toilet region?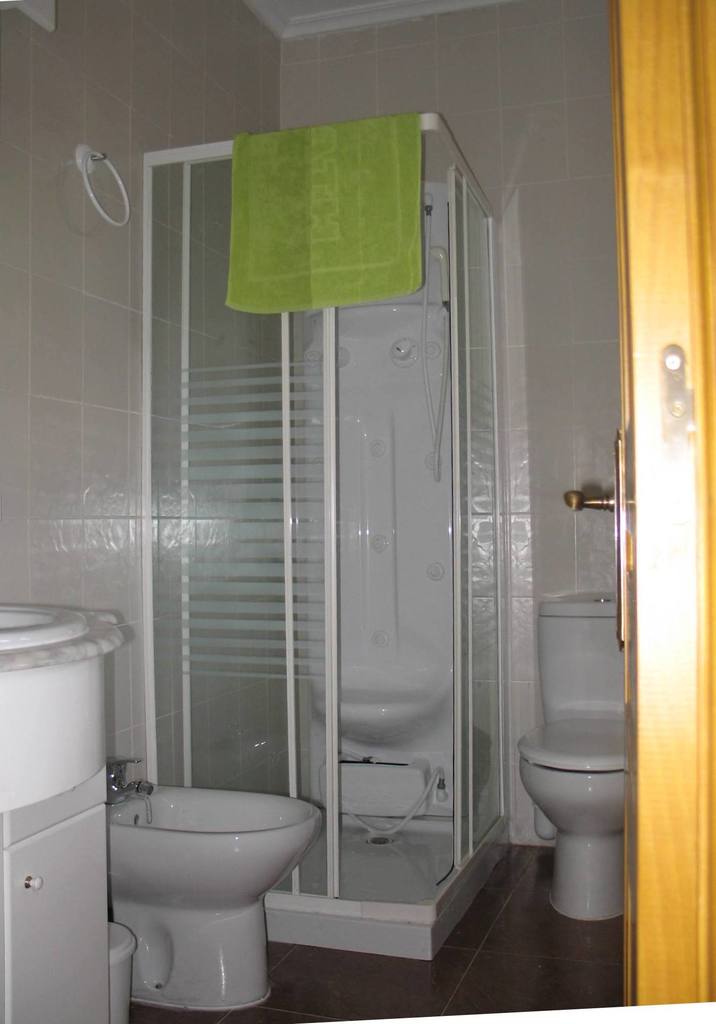
518, 711, 632, 921
